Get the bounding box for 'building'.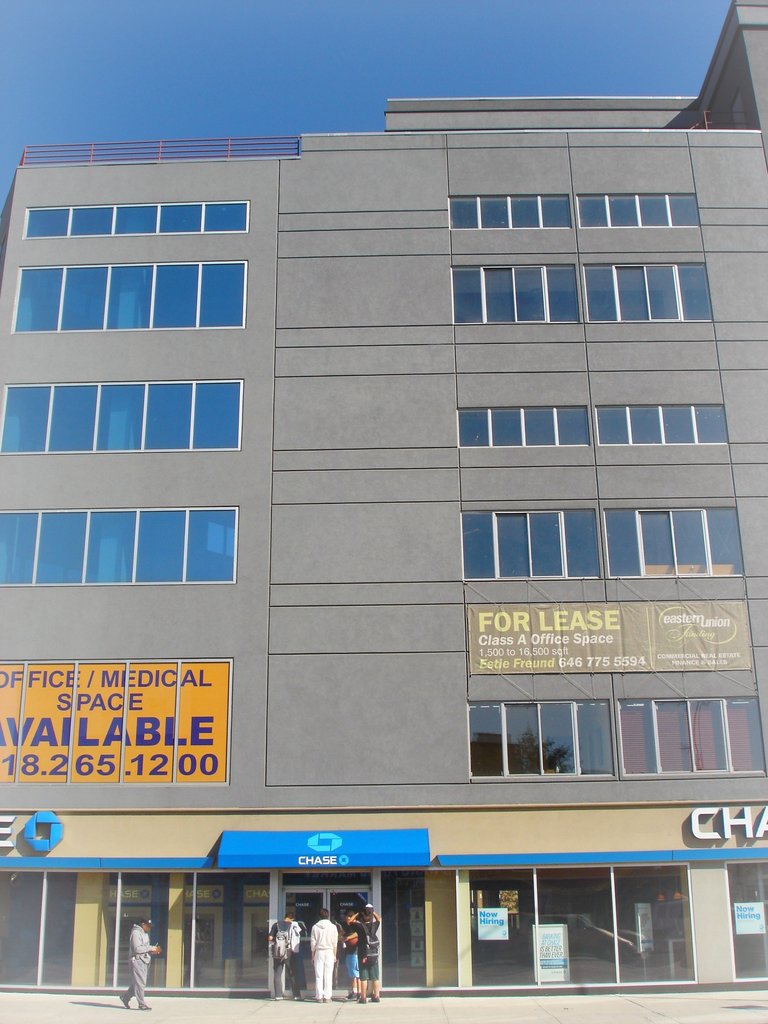
x1=0, y1=0, x2=767, y2=993.
